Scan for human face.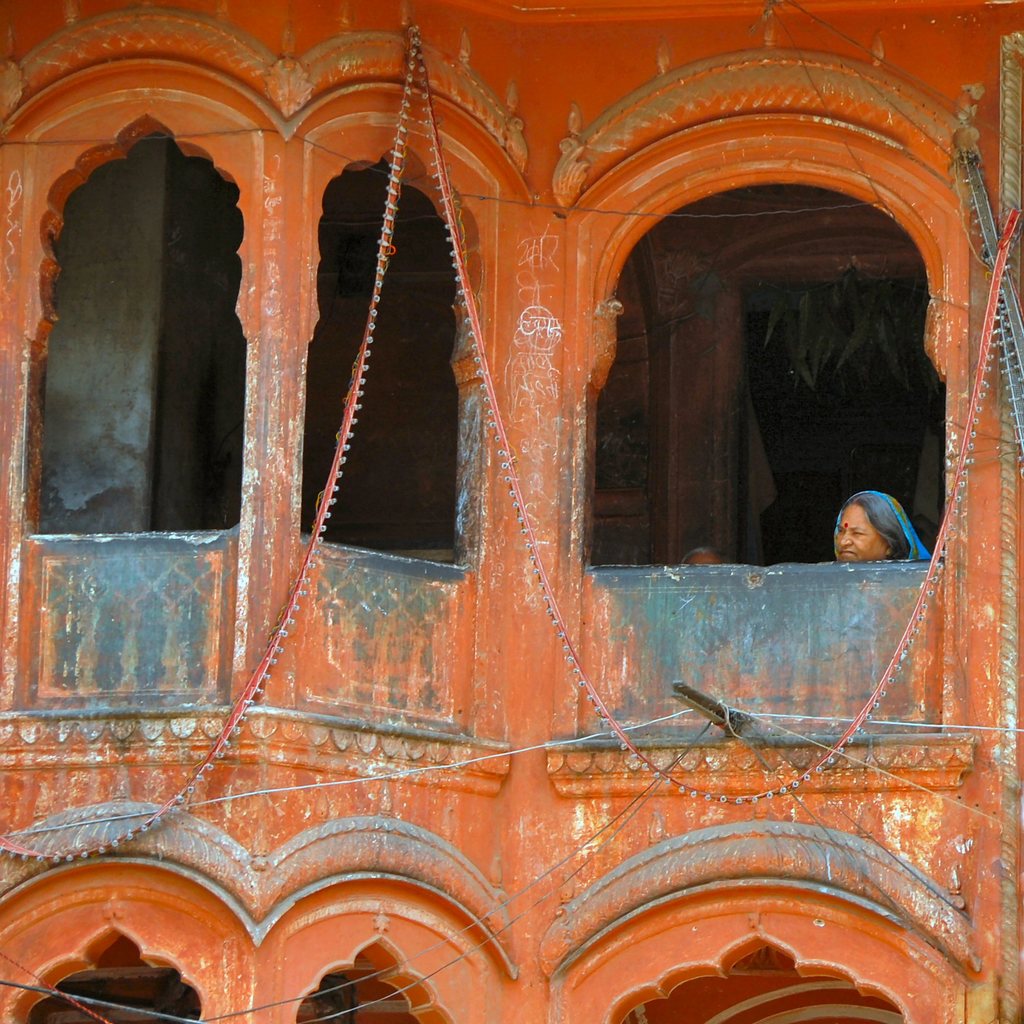
Scan result: box=[837, 500, 886, 563].
